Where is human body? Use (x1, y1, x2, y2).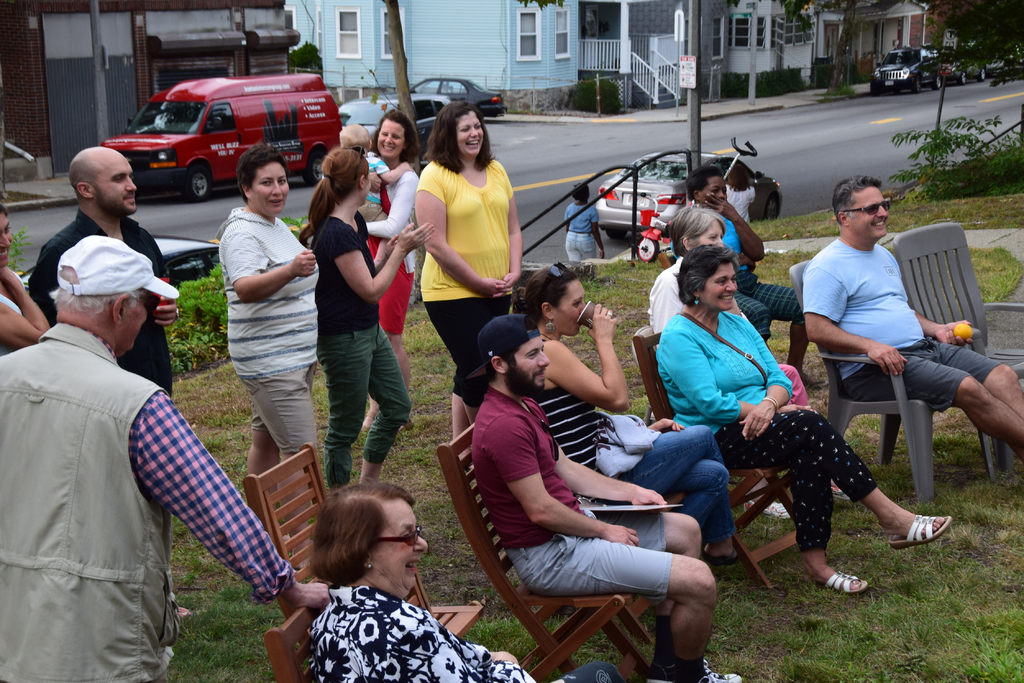
(787, 168, 1023, 445).
